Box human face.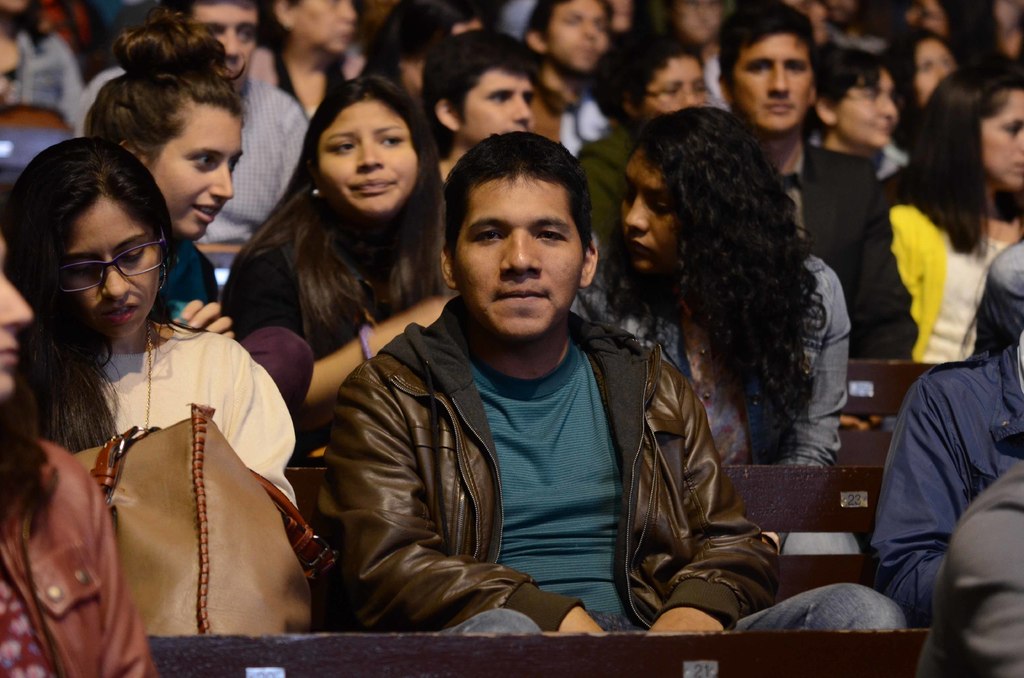
[149,102,246,242].
